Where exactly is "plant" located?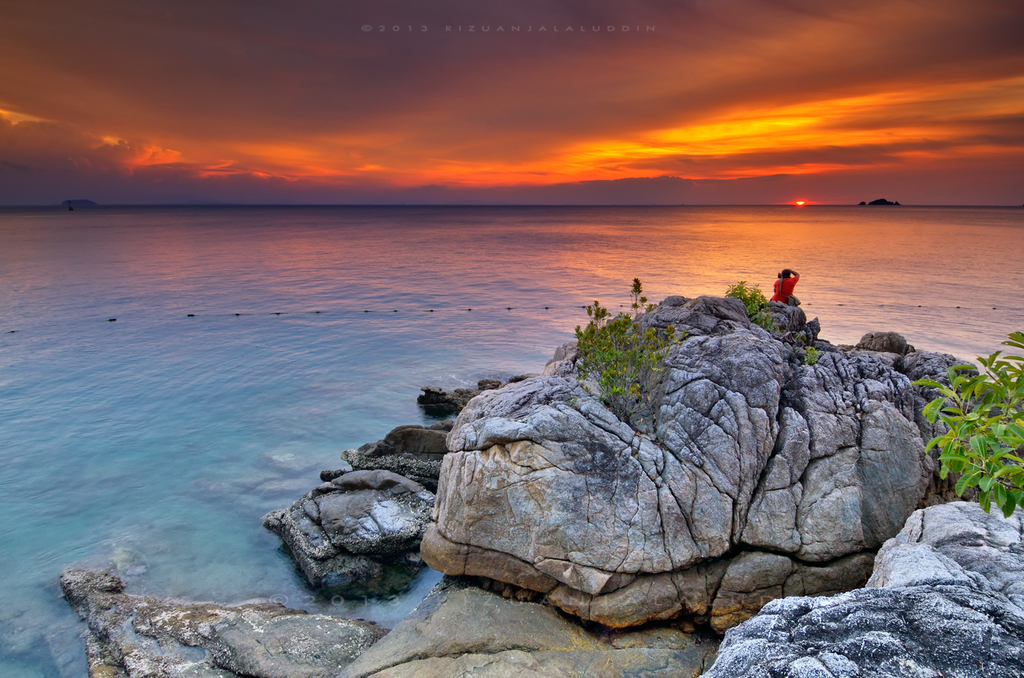
Its bounding box is [x1=719, y1=269, x2=783, y2=368].
